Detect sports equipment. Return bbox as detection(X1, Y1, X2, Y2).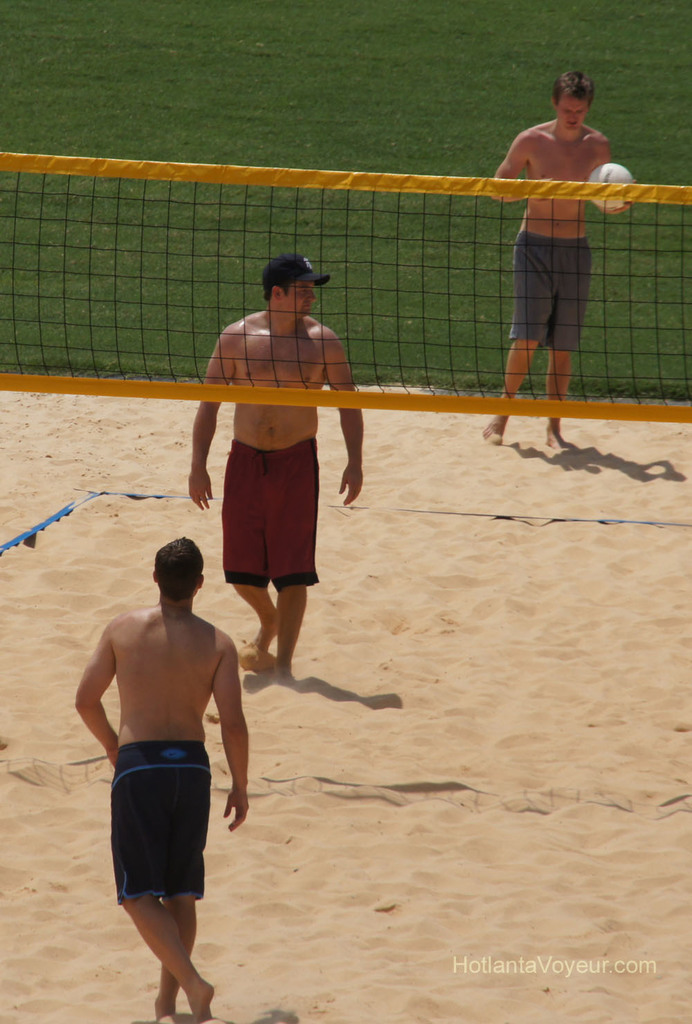
detection(0, 144, 690, 437).
